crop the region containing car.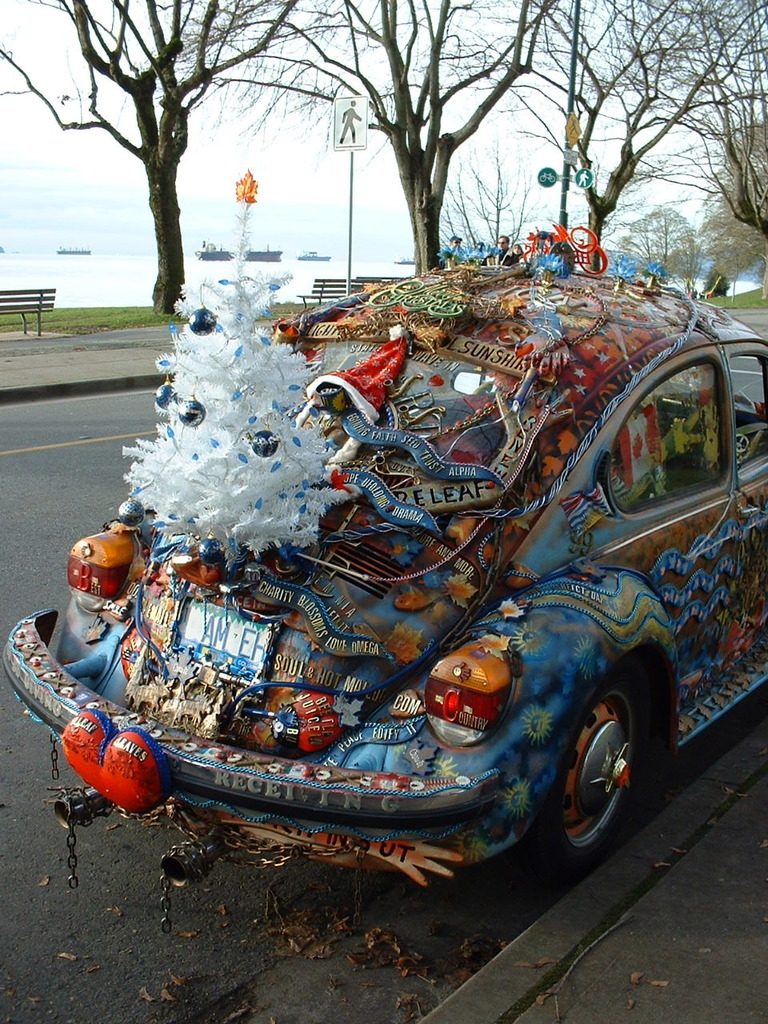
Crop region: 0/244/767/858.
